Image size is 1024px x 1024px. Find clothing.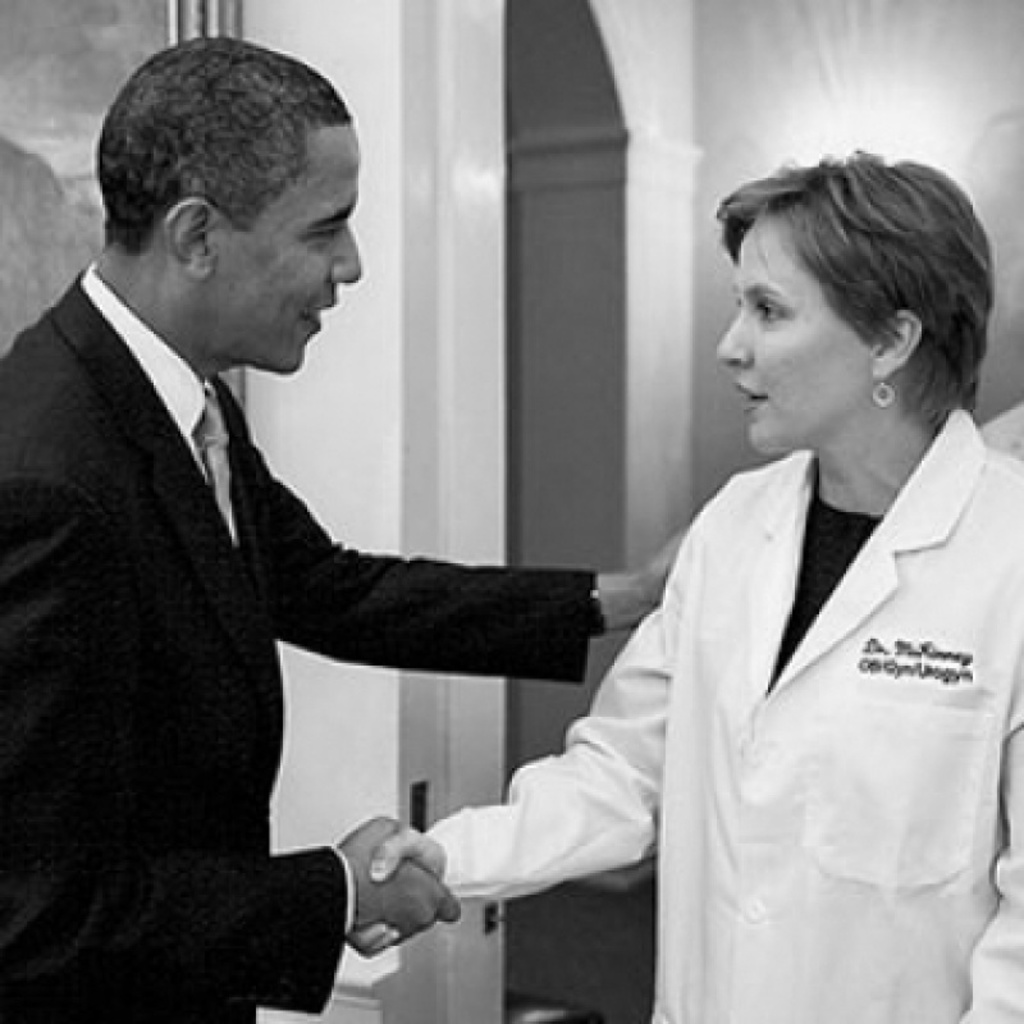
x1=0, y1=251, x2=596, y2=1023.
